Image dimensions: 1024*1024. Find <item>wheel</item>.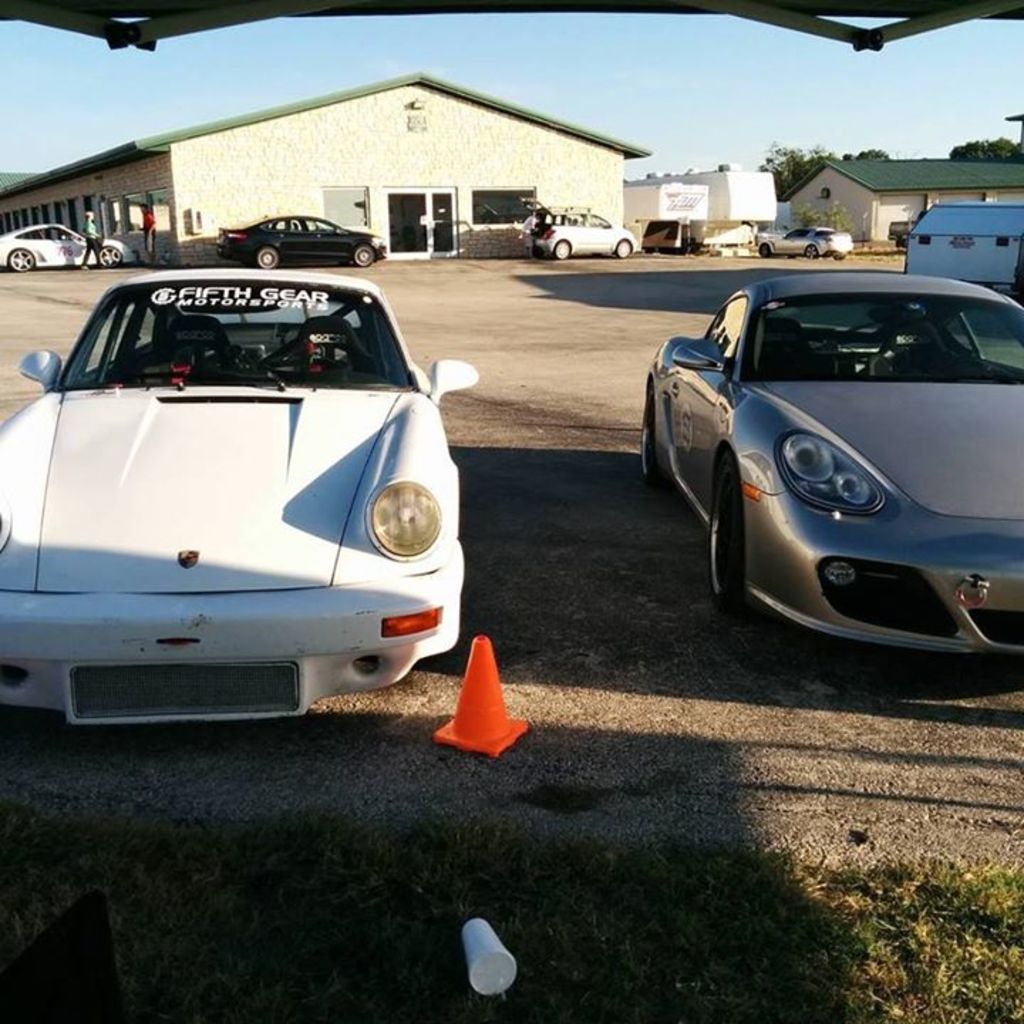
x1=805 y1=243 x2=819 y2=260.
